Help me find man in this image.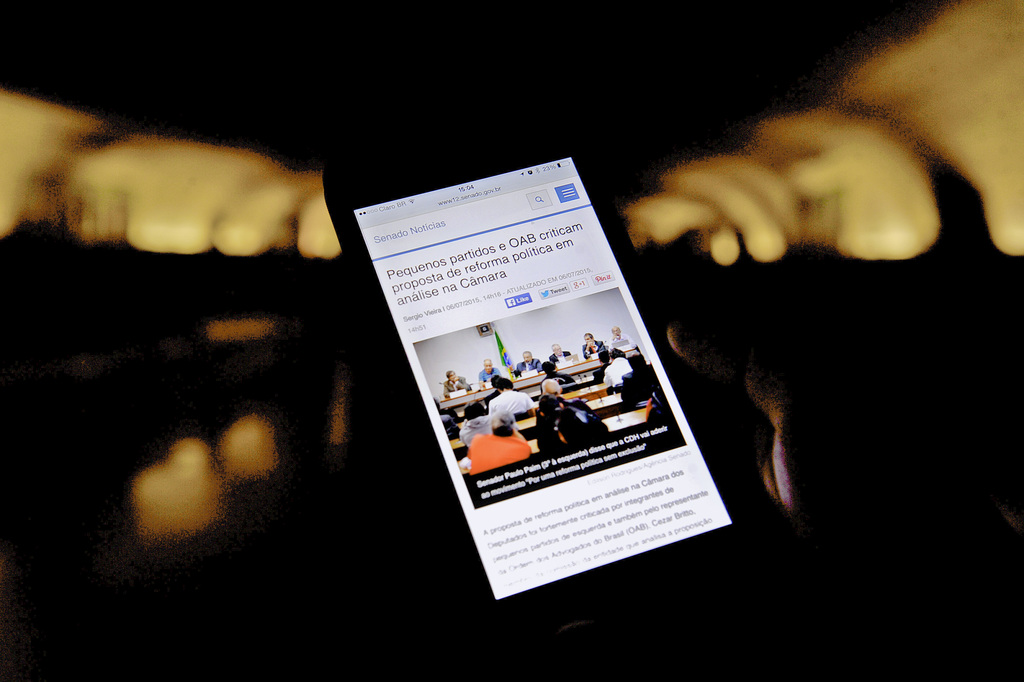
Found it: x1=608, y1=325, x2=633, y2=346.
